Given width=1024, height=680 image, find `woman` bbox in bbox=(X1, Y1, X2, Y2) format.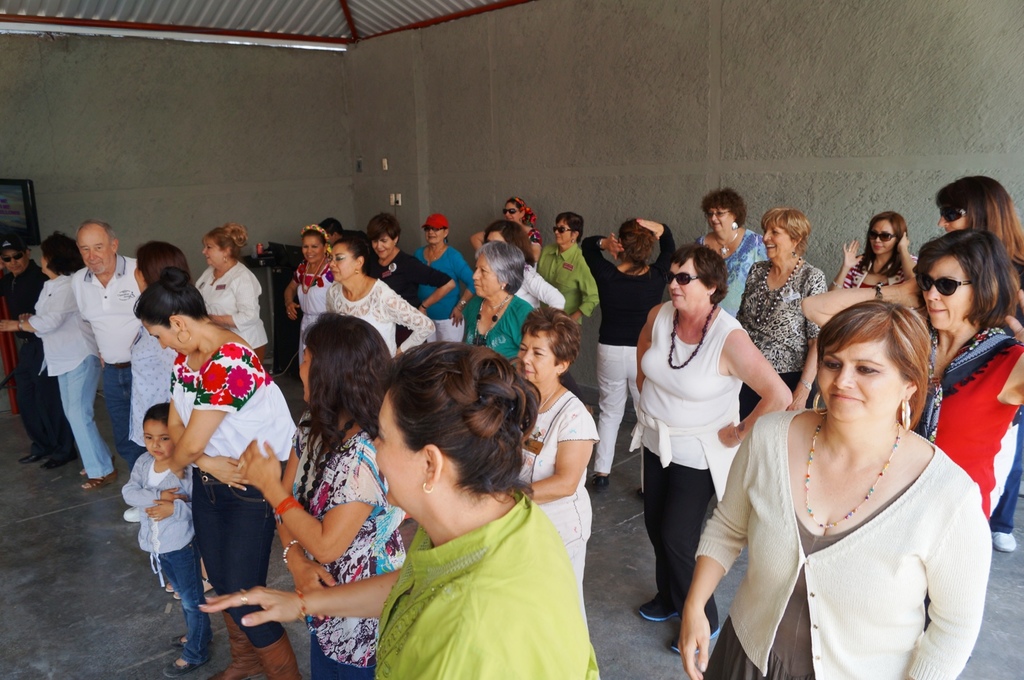
bbox=(681, 192, 776, 320).
